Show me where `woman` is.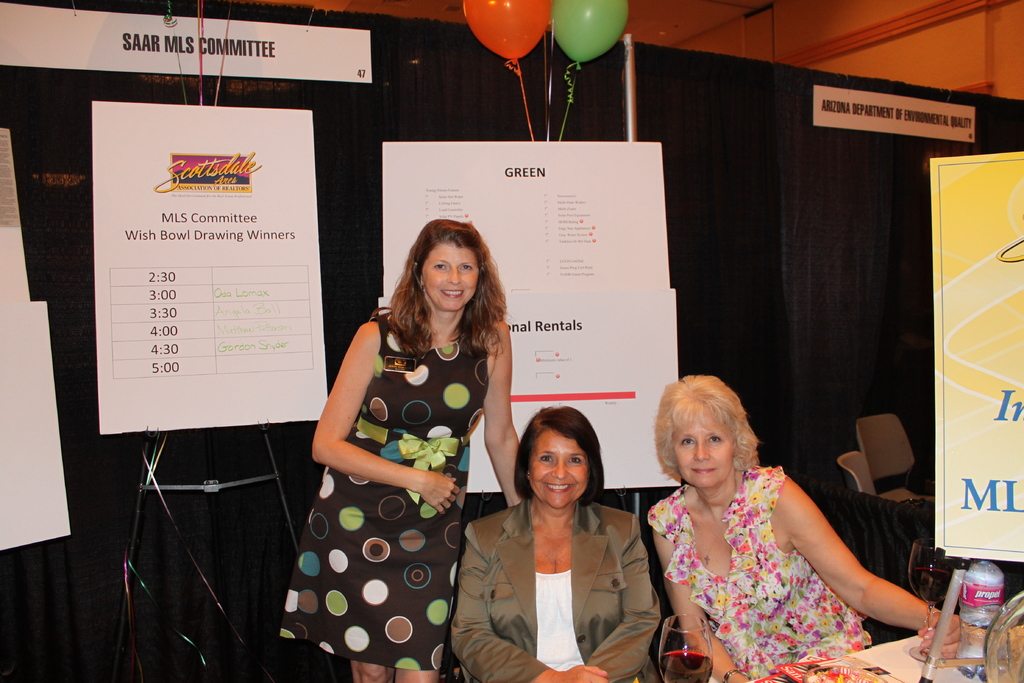
`woman` is at <box>449,406,659,682</box>.
